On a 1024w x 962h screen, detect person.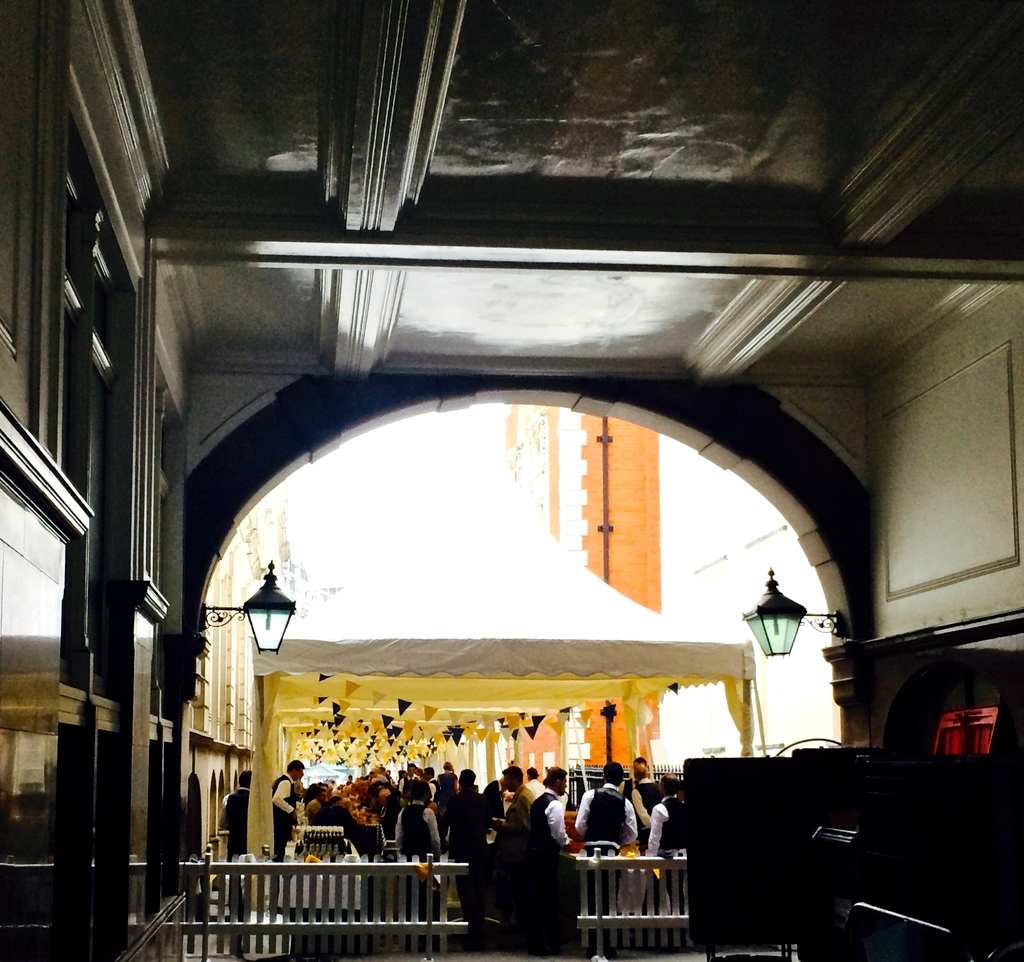
select_region(272, 760, 307, 913).
